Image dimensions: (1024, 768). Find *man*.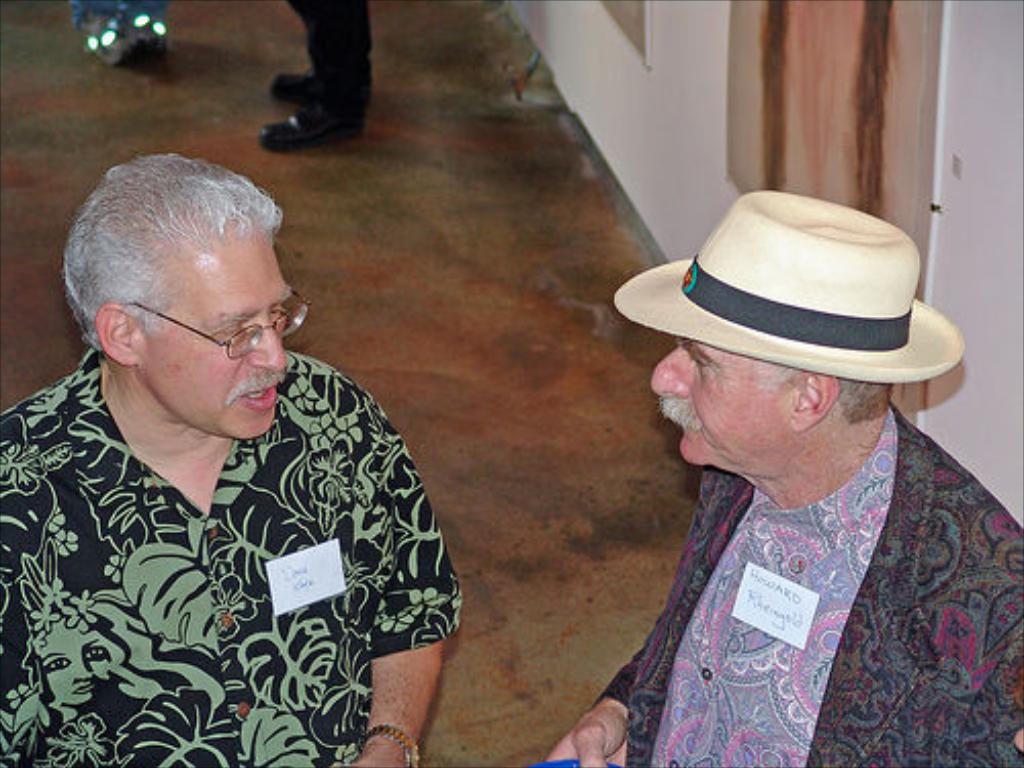
(10, 141, 485, 758).
